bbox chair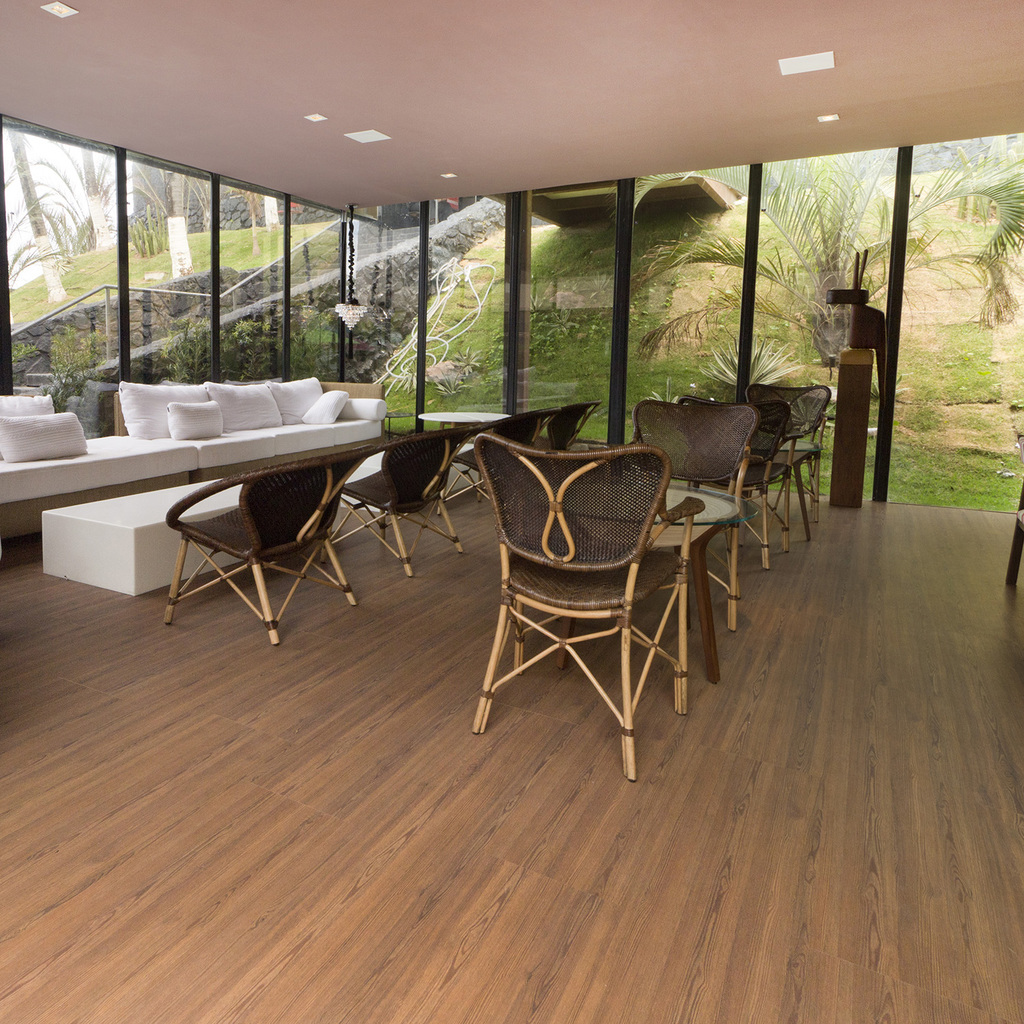
[737,382,830,517]
